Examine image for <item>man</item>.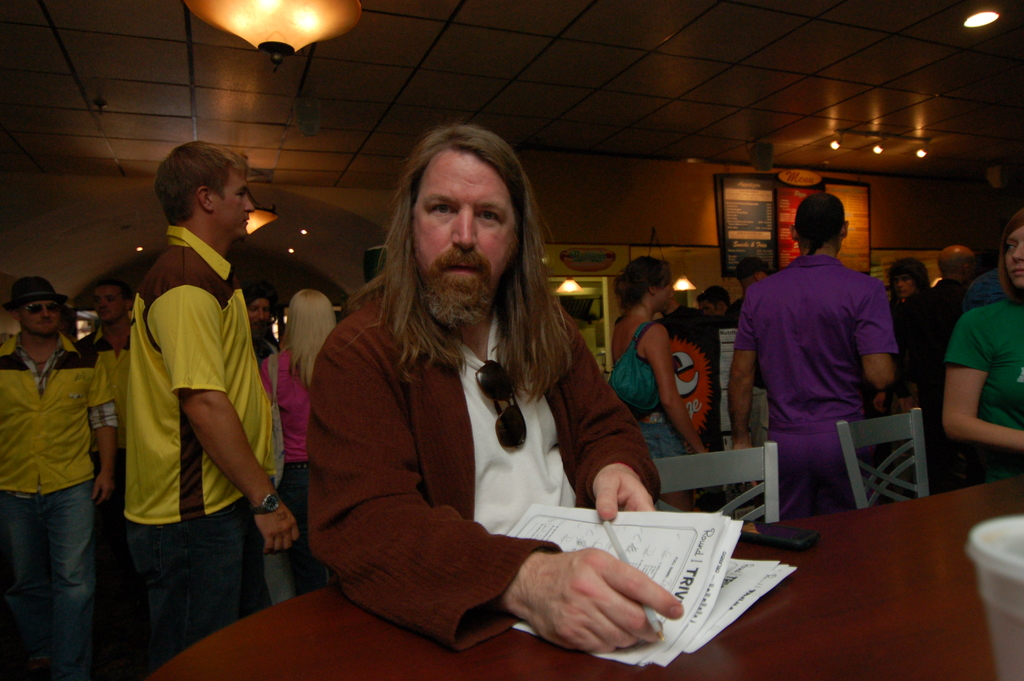
Examination result: <region>925, 239, 980, 304</region>.
